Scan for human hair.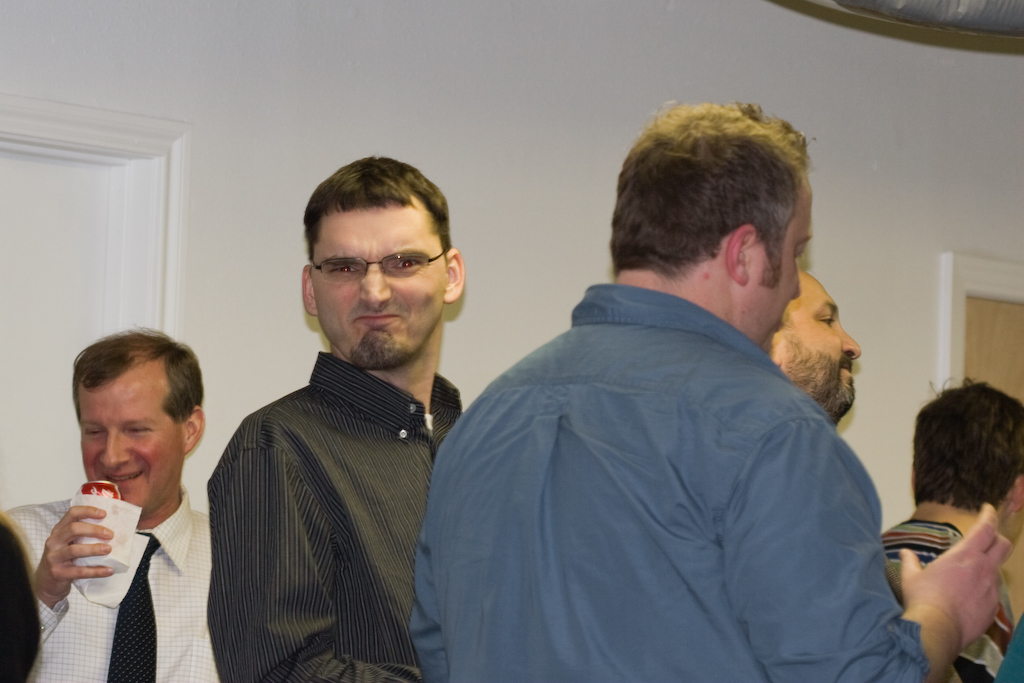
Scan result: l=70, t=325, r=199, b=429.
